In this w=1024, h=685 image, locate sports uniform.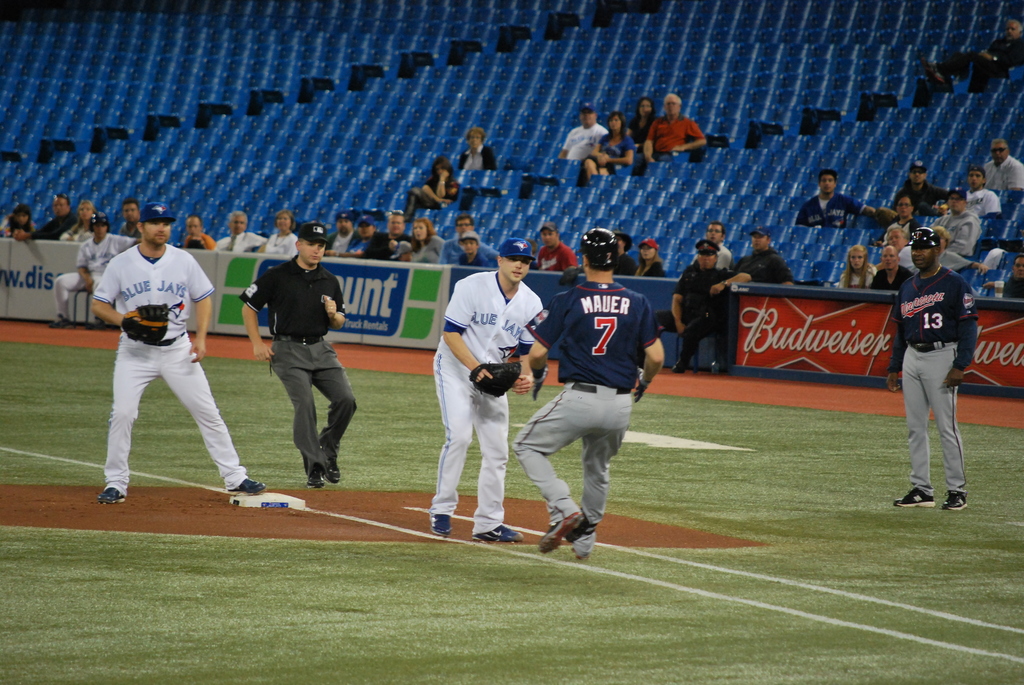
Bounding box: left=95, top=241, right=246, bottom=486.
